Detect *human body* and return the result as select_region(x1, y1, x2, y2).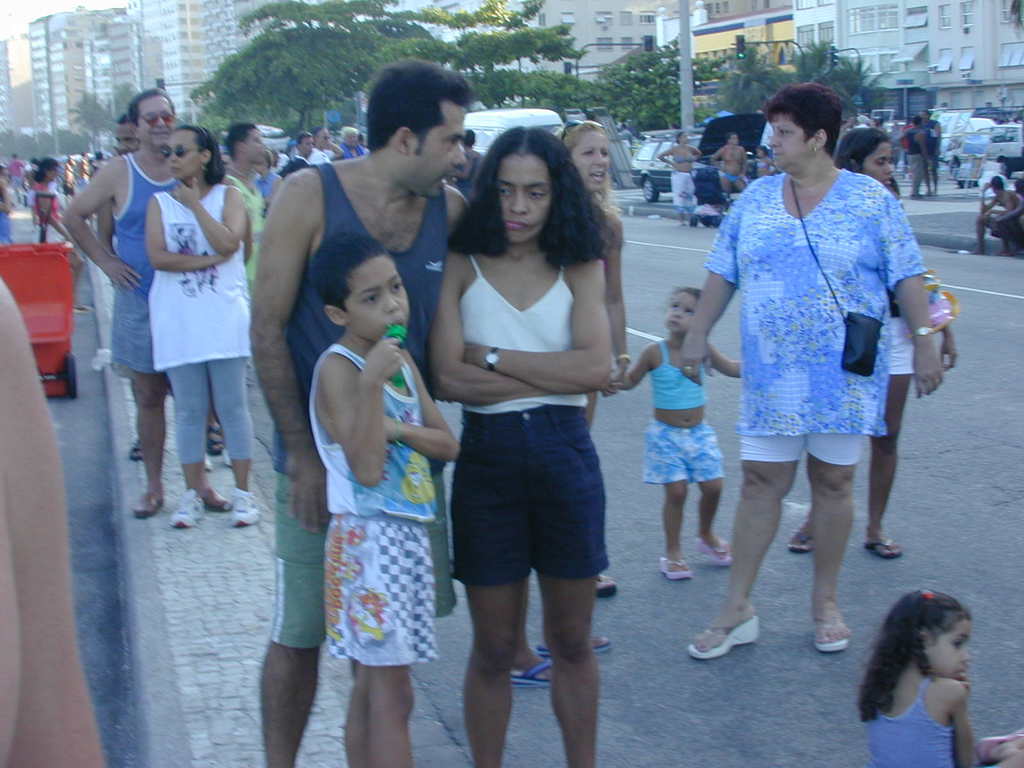
select_region(992, 196, 1023, 257).
